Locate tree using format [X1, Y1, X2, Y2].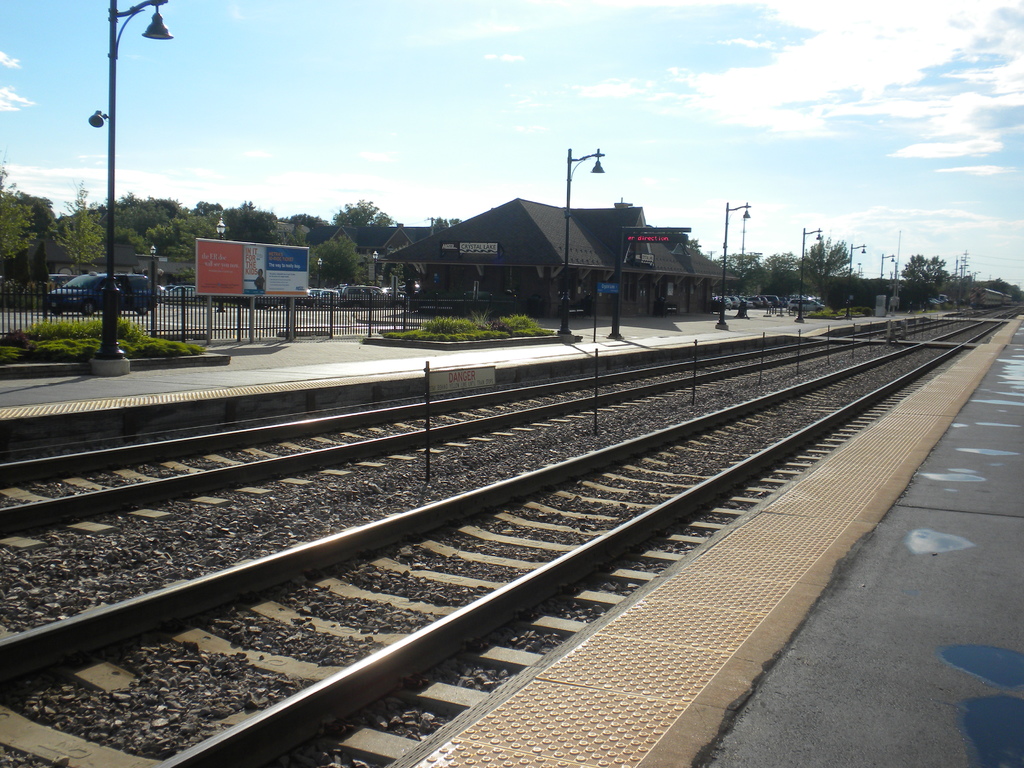
[0, 154, 35, 266].
